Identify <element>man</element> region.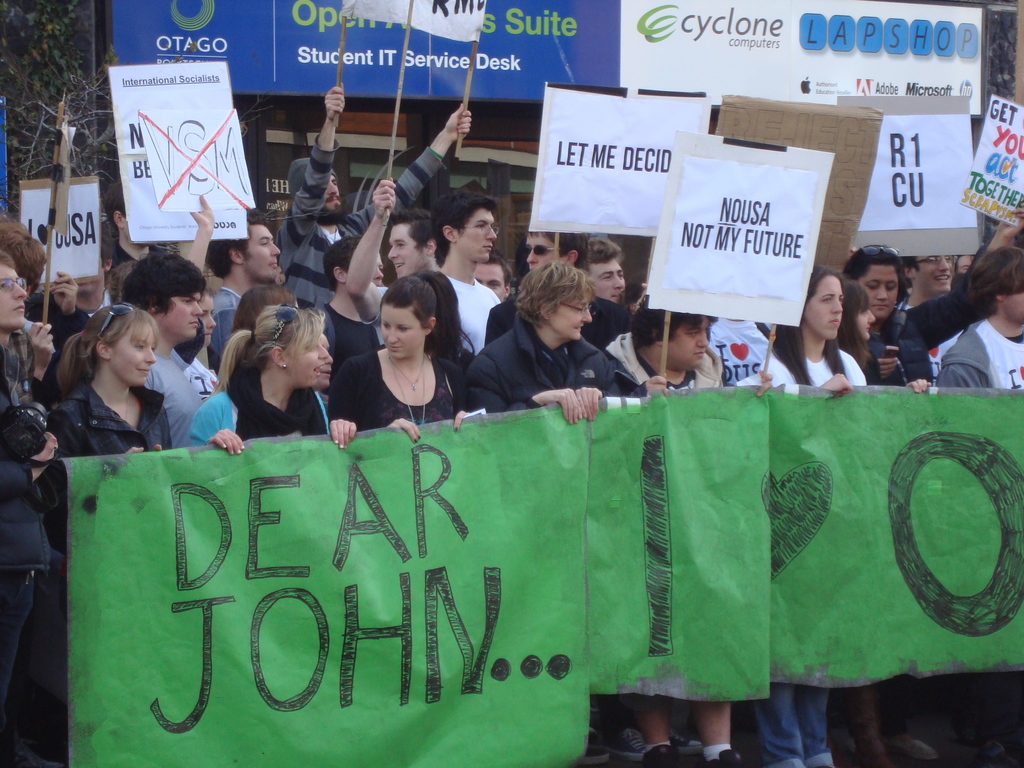
Region: 0 217 86 394.
